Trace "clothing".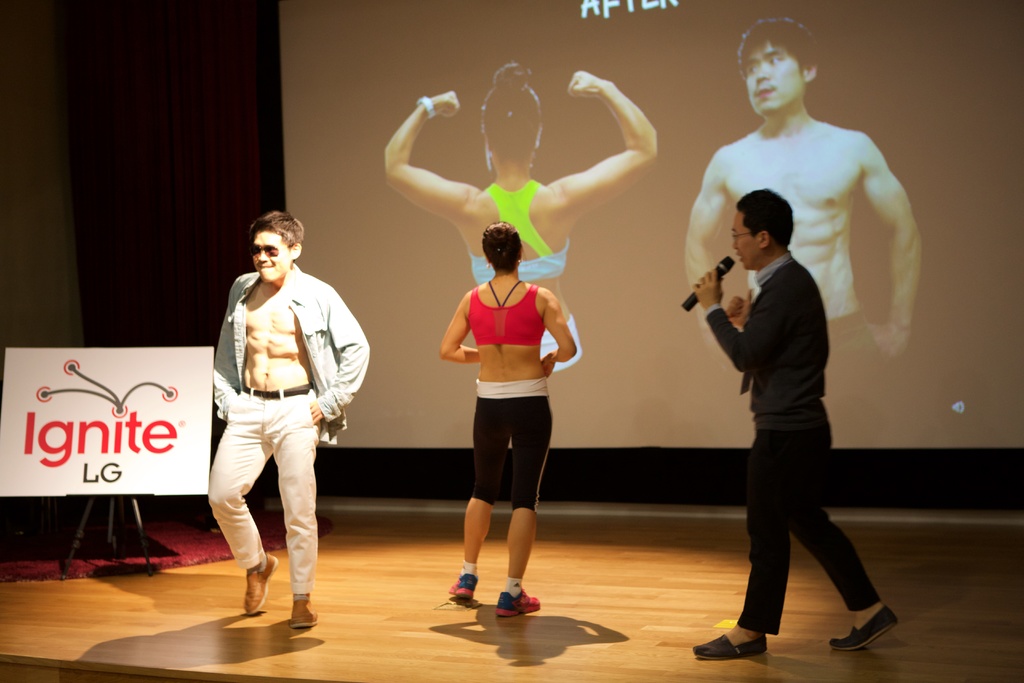
Traced to detection(466, 179, 573, 283).
